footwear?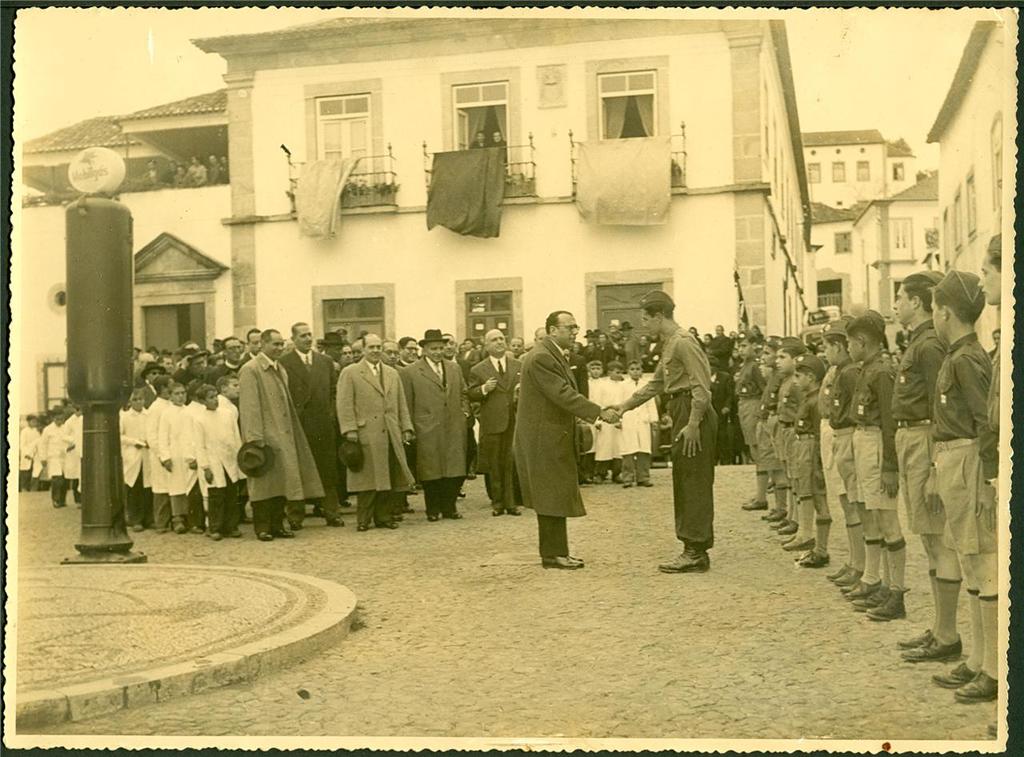
locate(834, 562, 857, 582)
